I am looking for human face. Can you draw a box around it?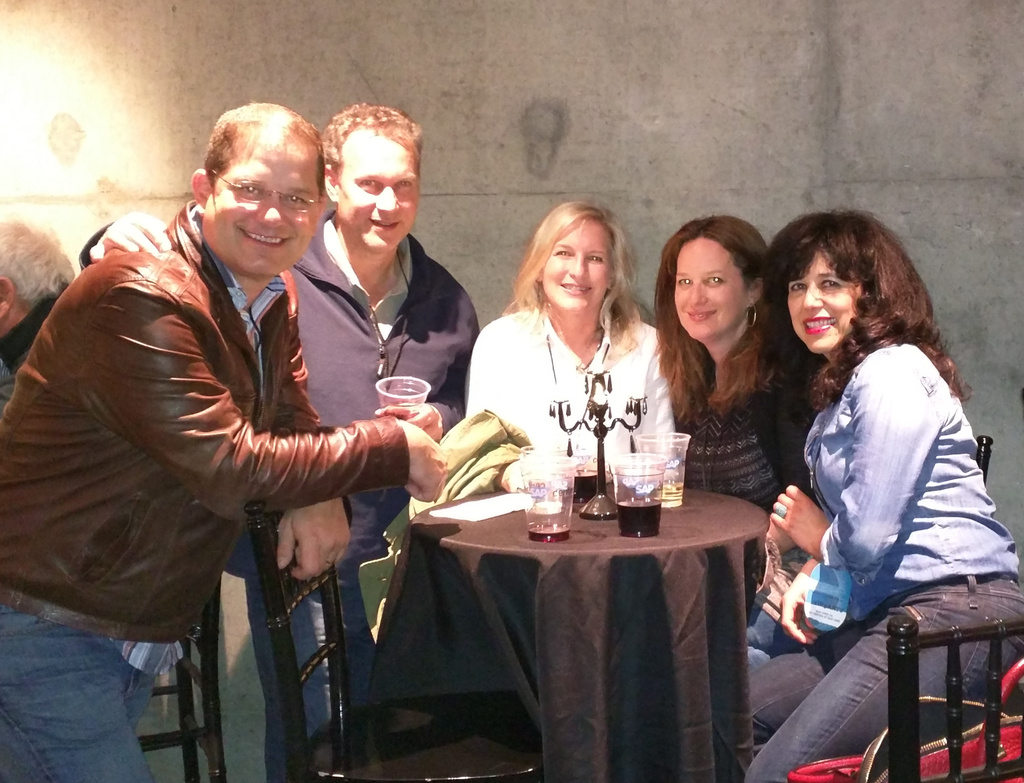
Sure, the bounding box is rect(336, 130, 420, 253).
